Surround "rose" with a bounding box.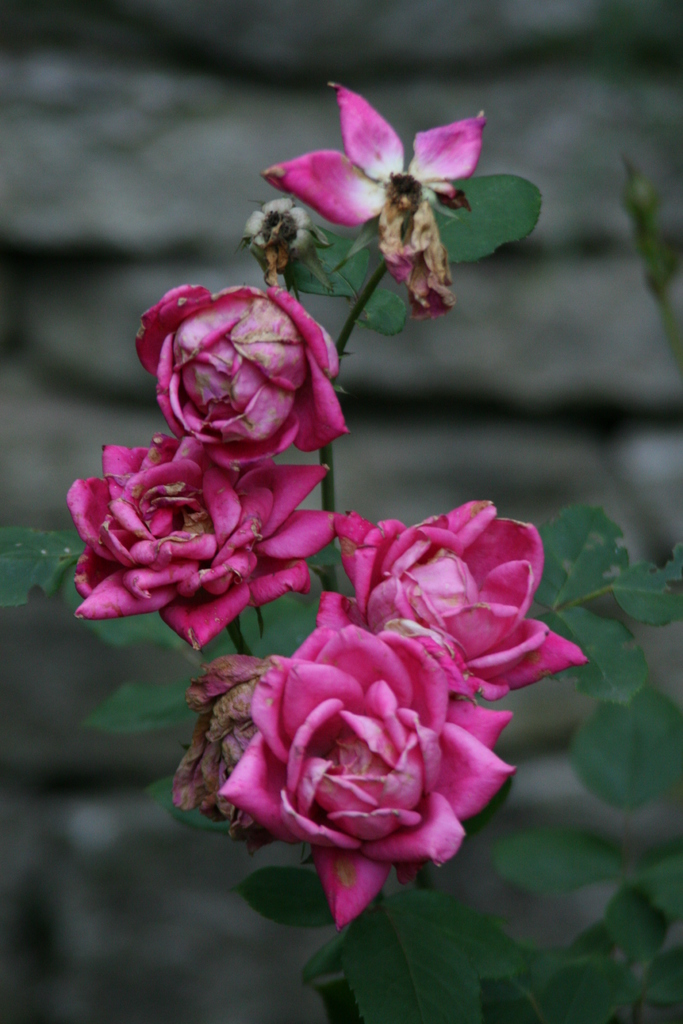
(x1=330, y1=498, x2=588, y2=704).
